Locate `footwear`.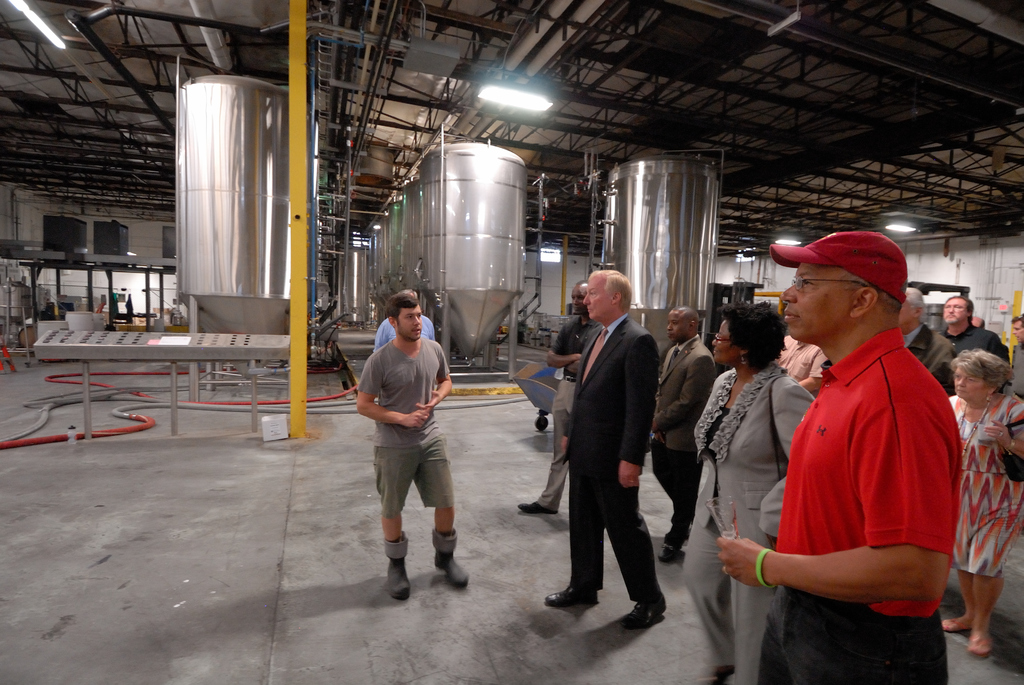
Bounding box: 516, 498, 557, 514.
